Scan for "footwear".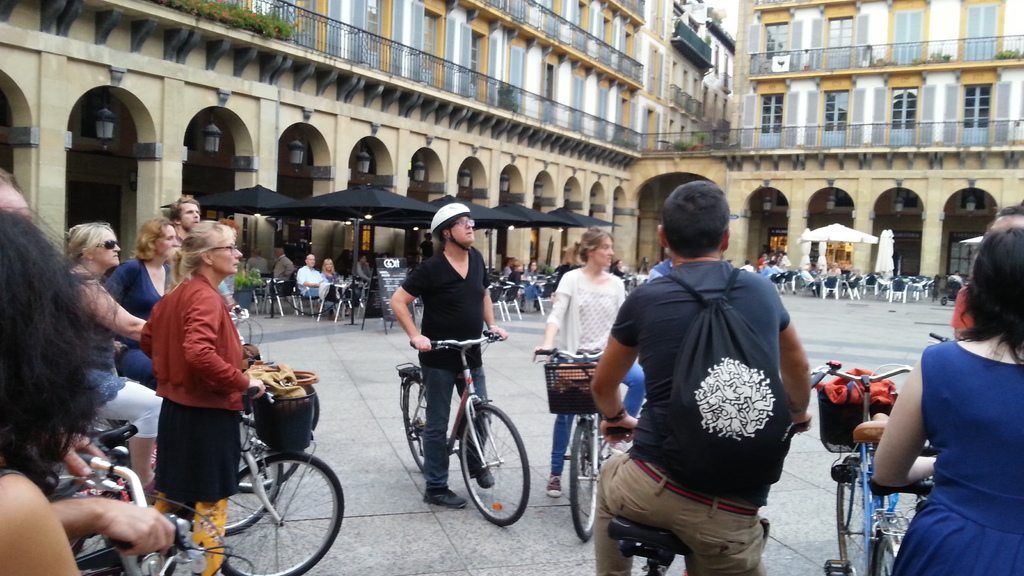
Scan result: left=212, top=566, right=238, bottom=575.
